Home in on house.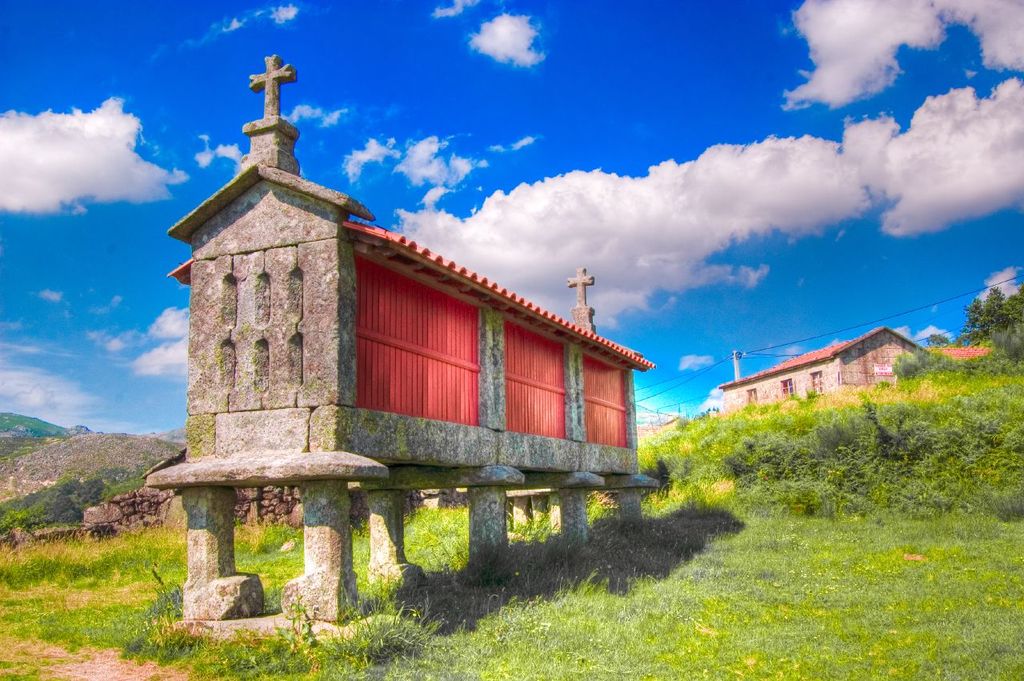
Homed in at bbox=(704, 317, 946, 443).
